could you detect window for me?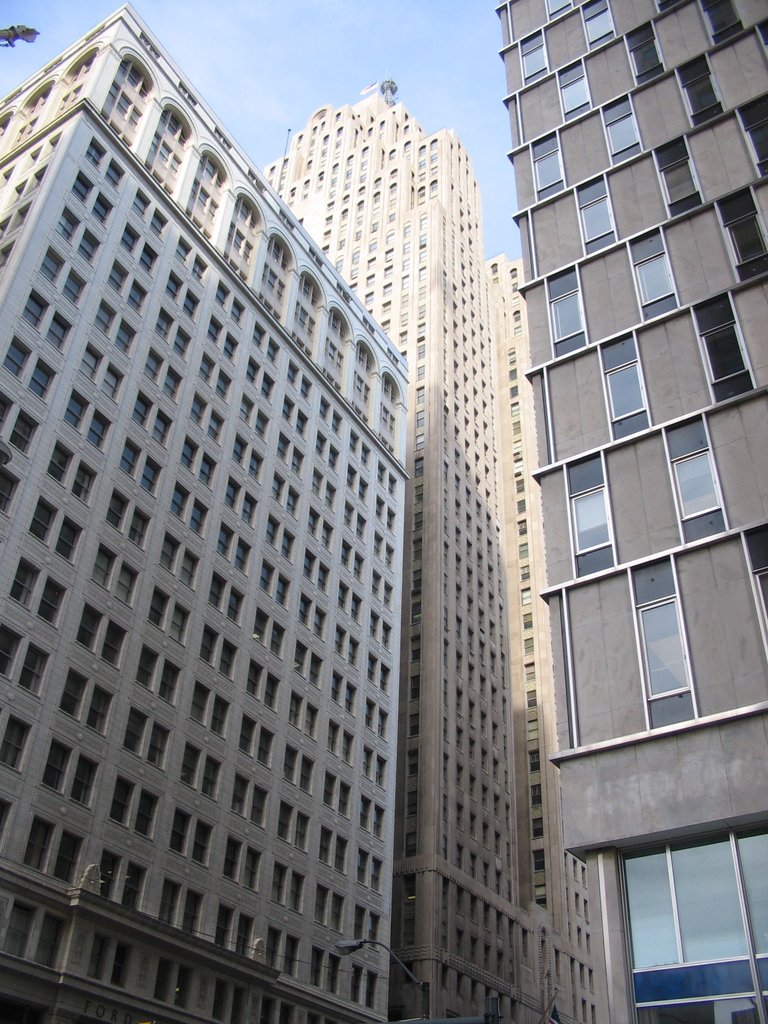
Detection result: detection(172, 600, 193, 644).
